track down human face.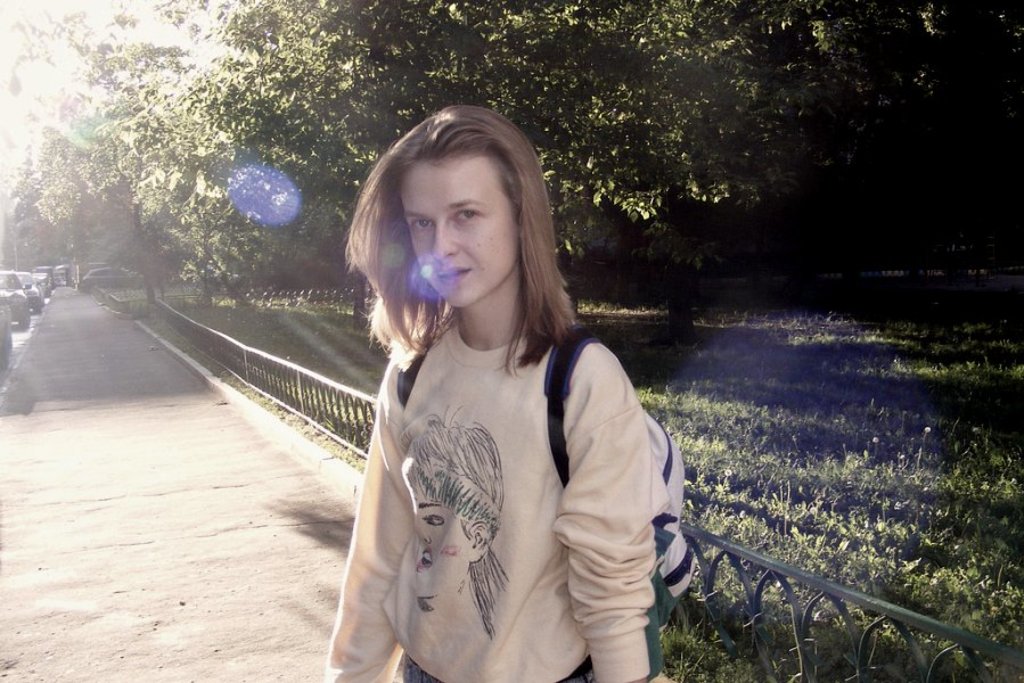
Tracked to 401,164,517,310.
